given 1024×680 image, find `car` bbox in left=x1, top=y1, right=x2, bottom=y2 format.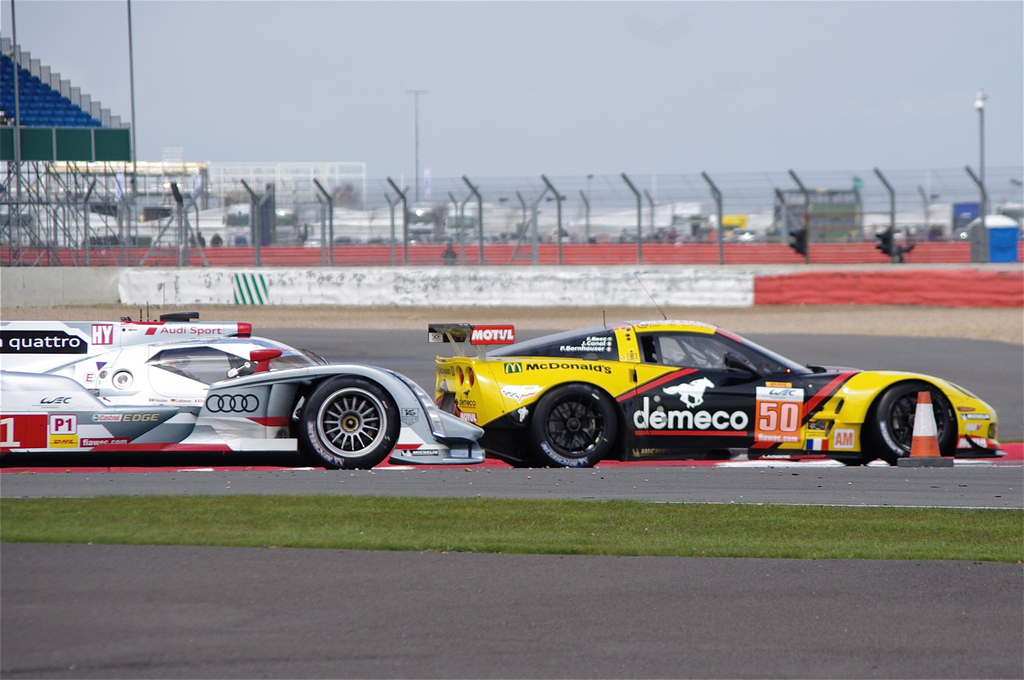
left=0, top=333, right=486, bottom=464.
